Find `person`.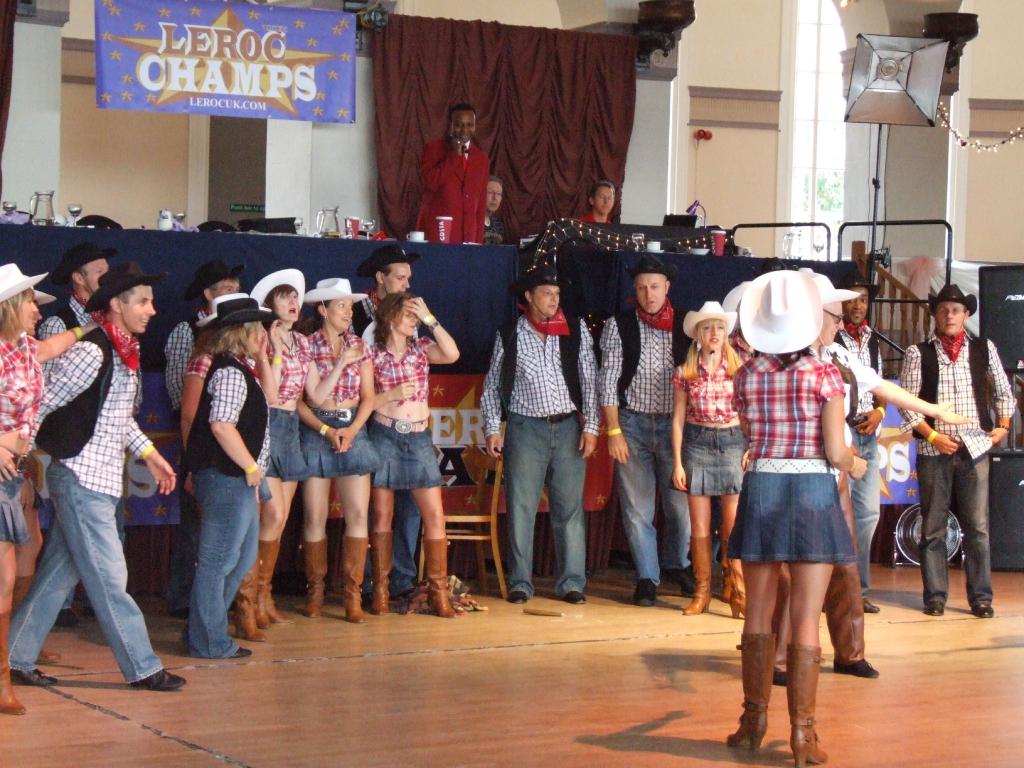
BBox(157, 257, 248, 408).
